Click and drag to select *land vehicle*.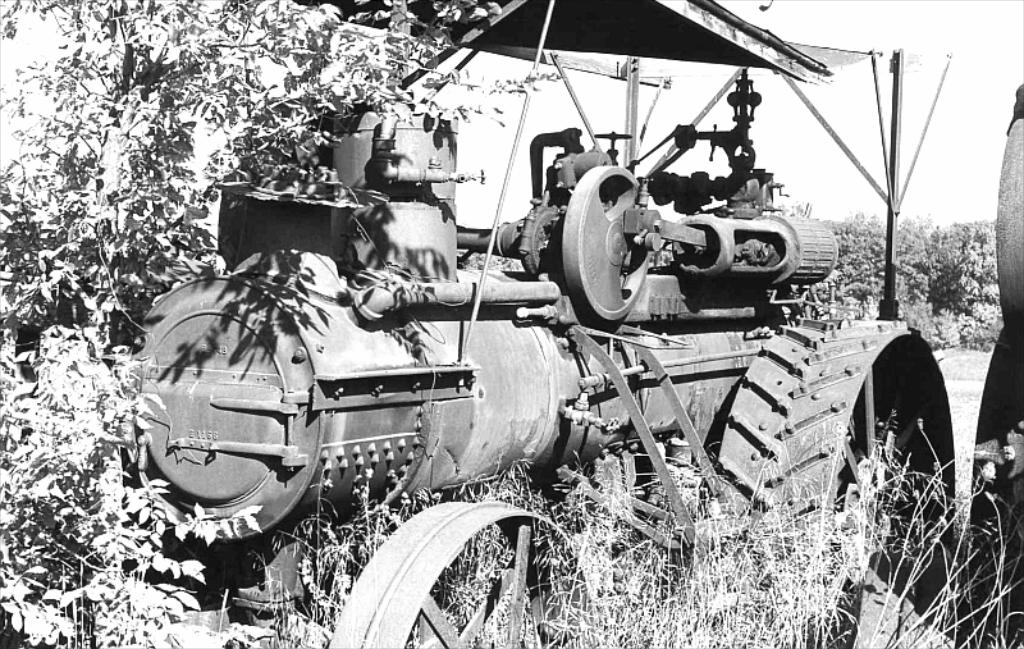
Selection: [x1=969, y1=82, x2=1023, y2=603].
